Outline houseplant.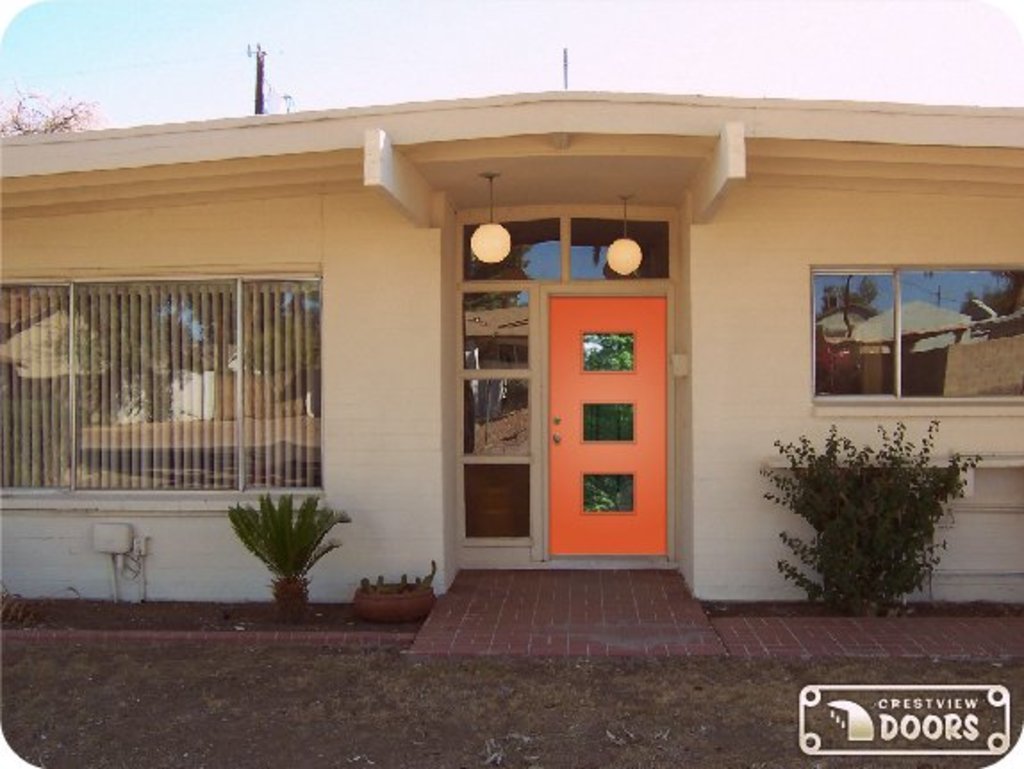
Outline: x1=755 y1=418 x2=988 y2=623.
